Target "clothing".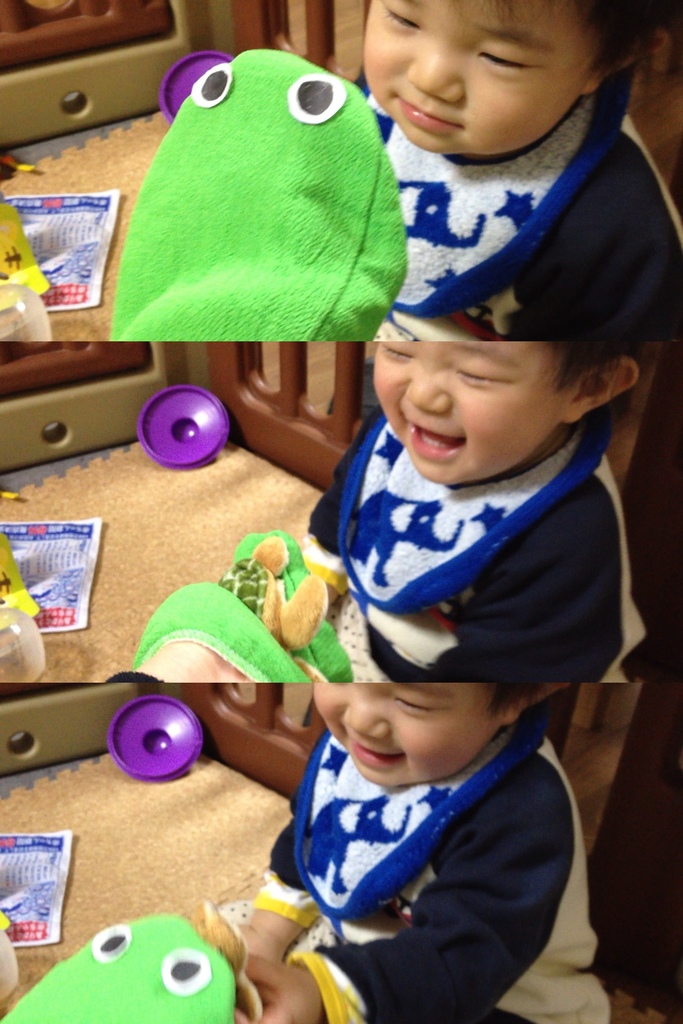
Target region: locate(311, 407, 657, 682).
